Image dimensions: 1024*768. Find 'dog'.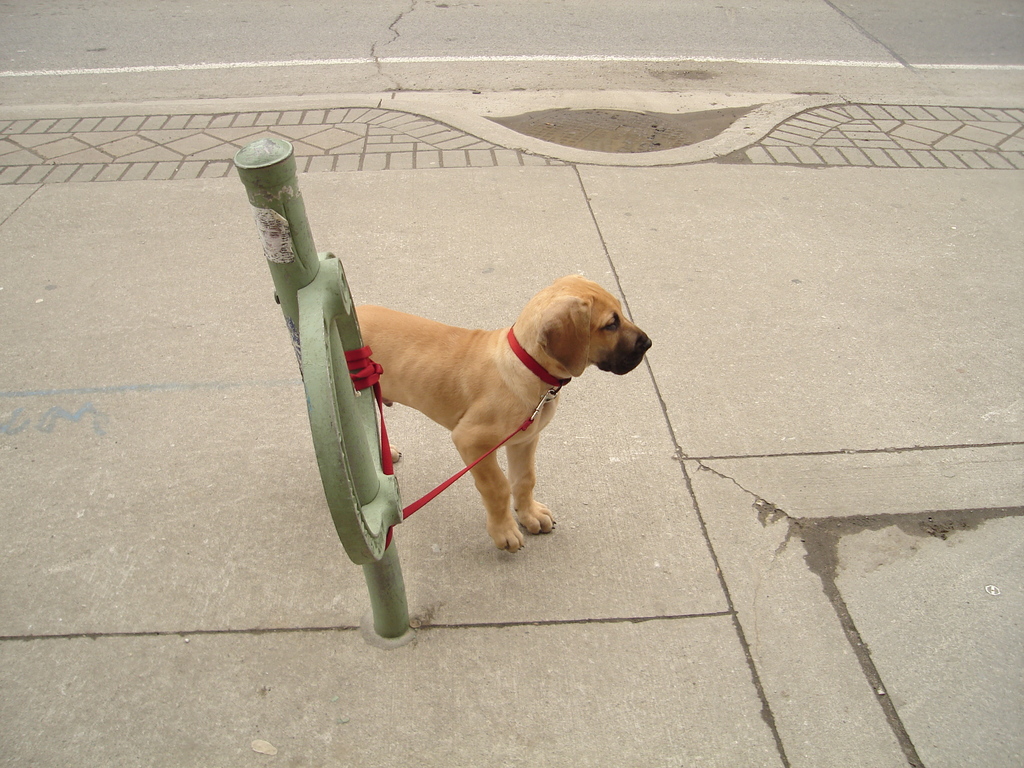
left=355, top=273, right=650, bottom=553.
